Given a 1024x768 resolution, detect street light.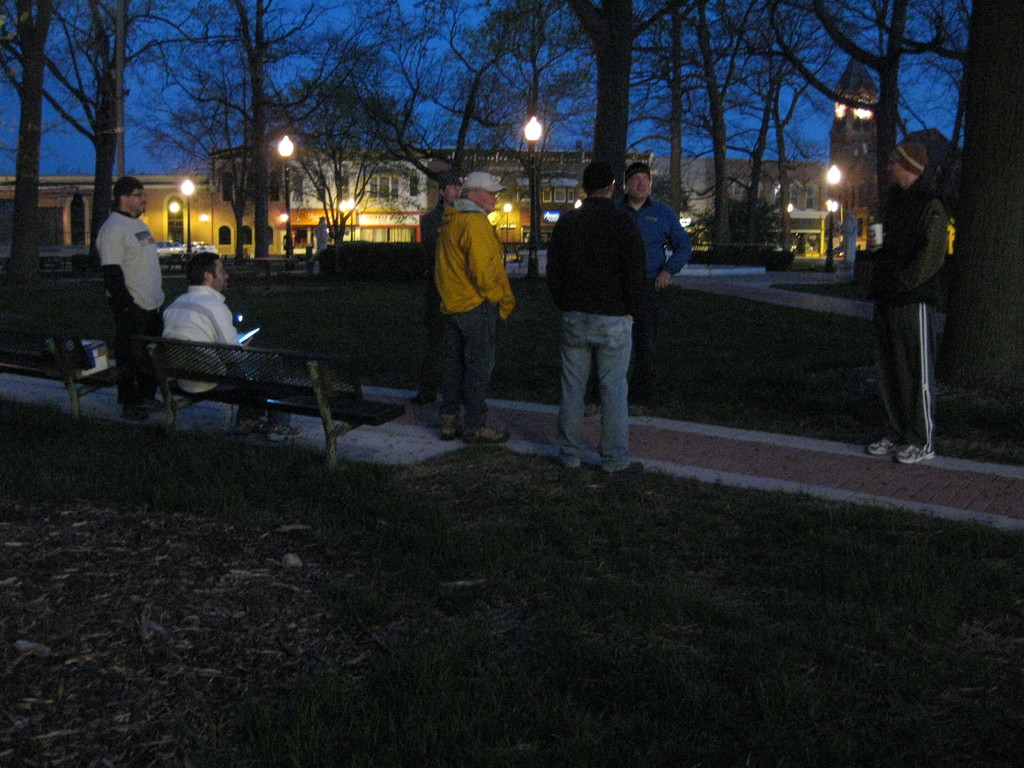
(268, 127, 294, 274).
